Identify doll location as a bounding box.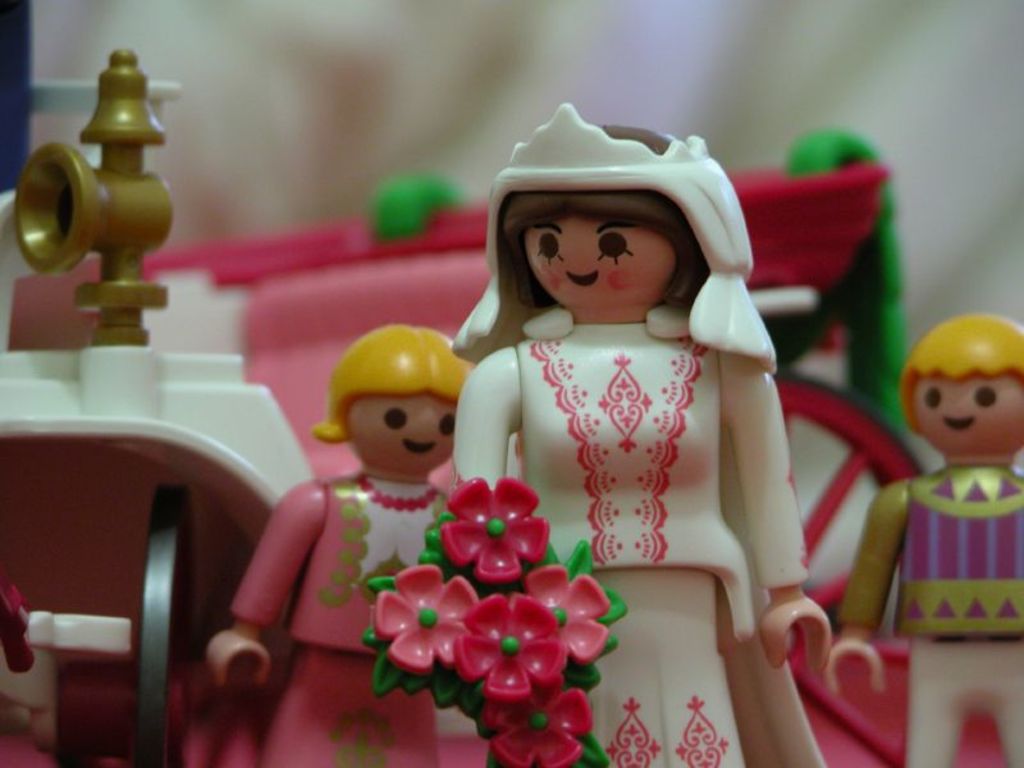
<box>824,312,1023,767</box>.
